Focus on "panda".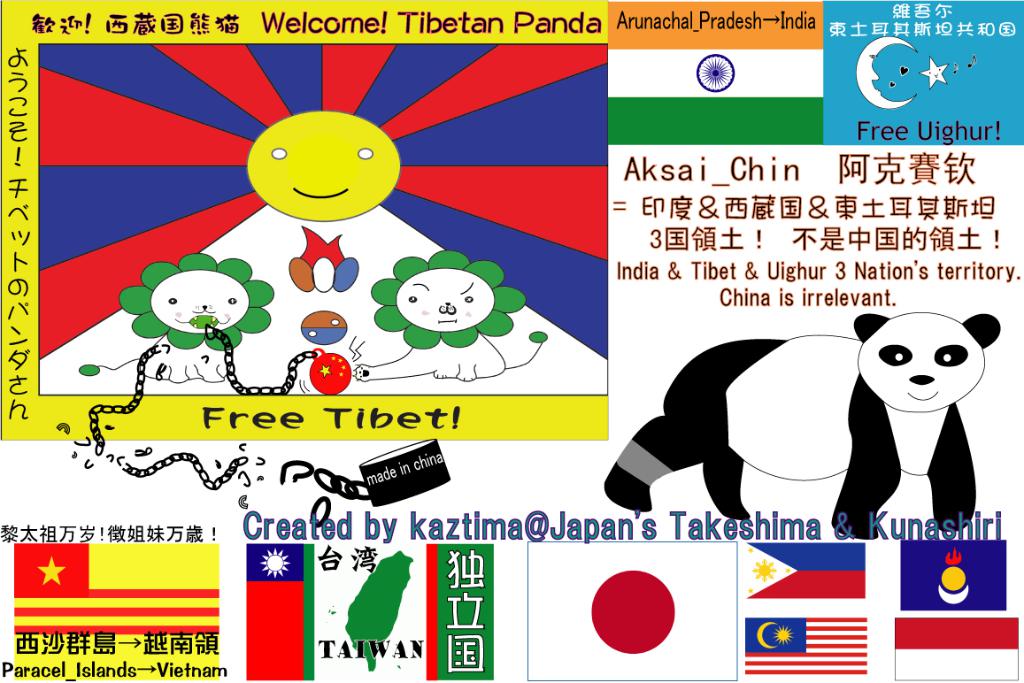
Focused at 602/308/1002/537.
